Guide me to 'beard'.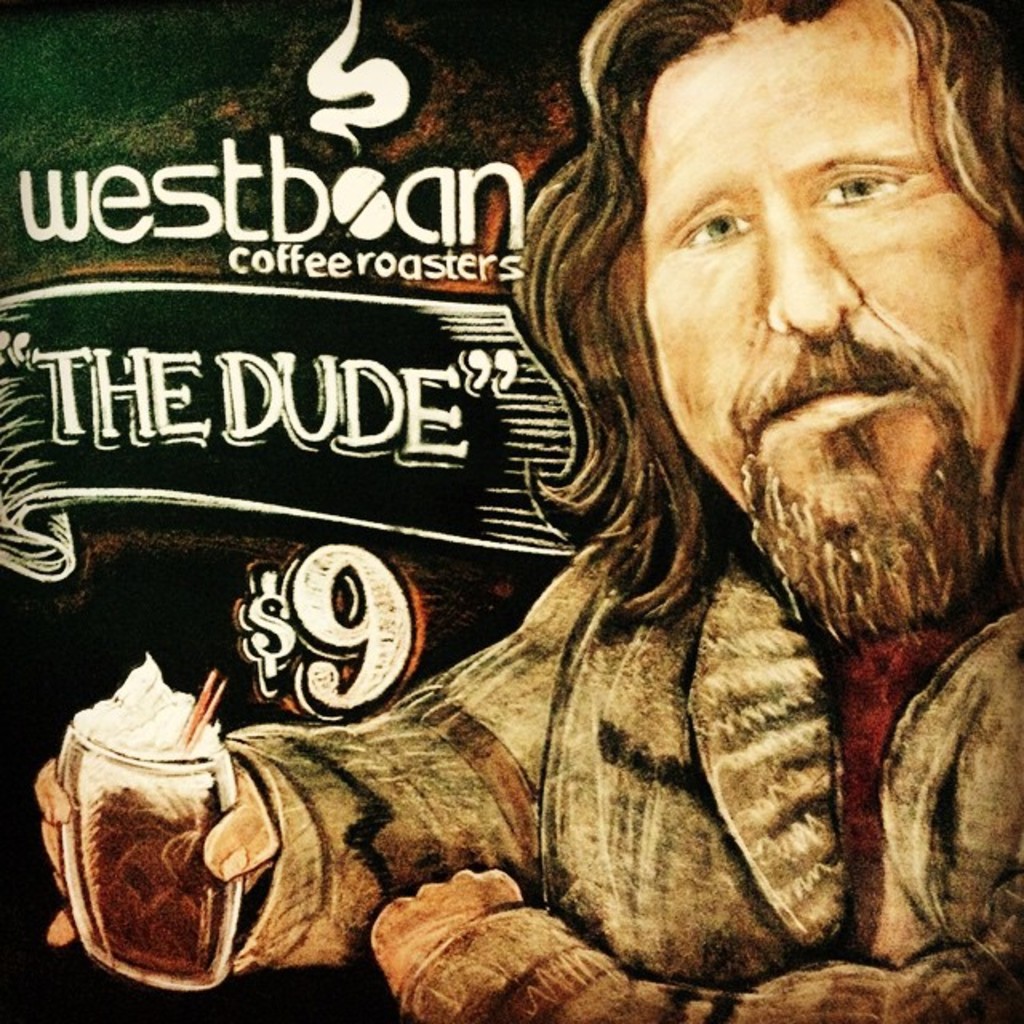
Guidance: region(726, 357, 979, 622).
